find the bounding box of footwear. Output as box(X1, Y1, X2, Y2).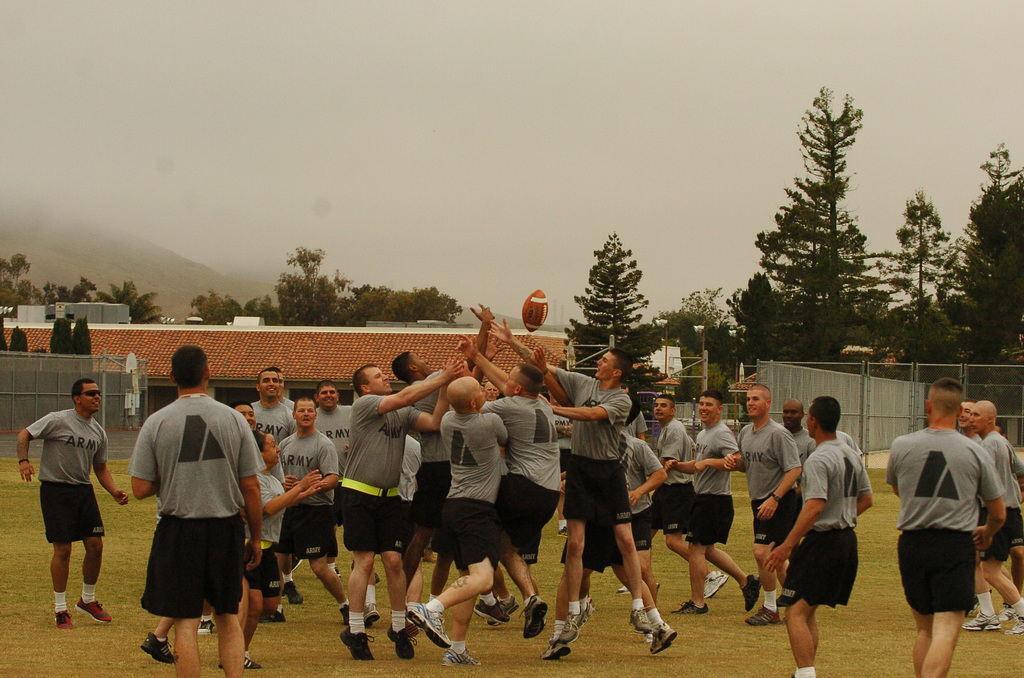
box(442, 642, 473, 666).
